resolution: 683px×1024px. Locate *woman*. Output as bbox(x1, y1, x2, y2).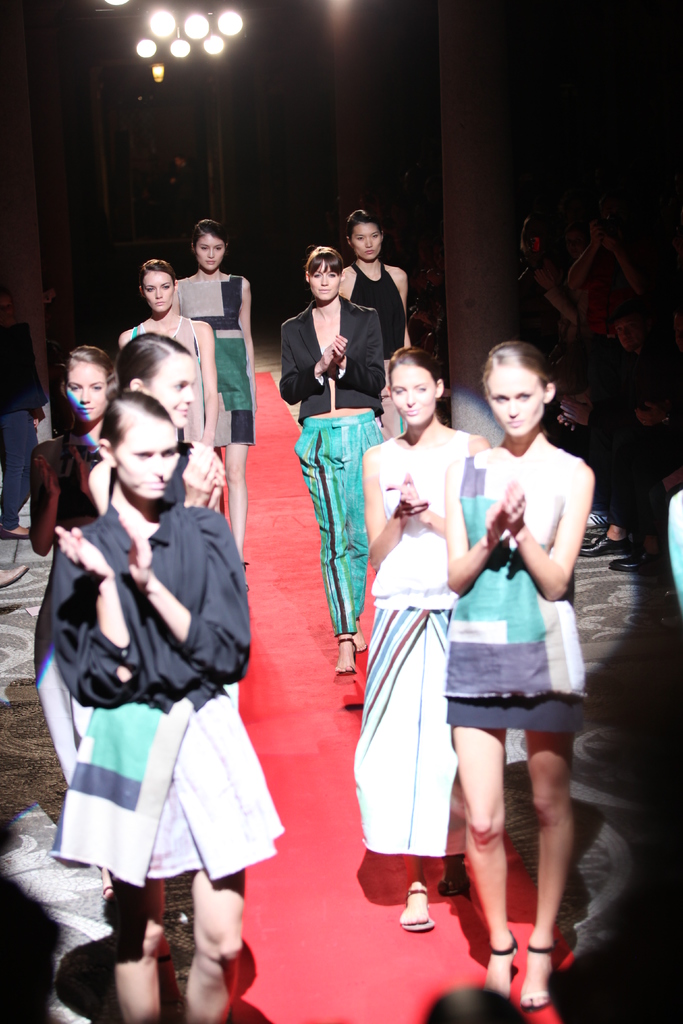
bbox(115, 258, 217, 451).
